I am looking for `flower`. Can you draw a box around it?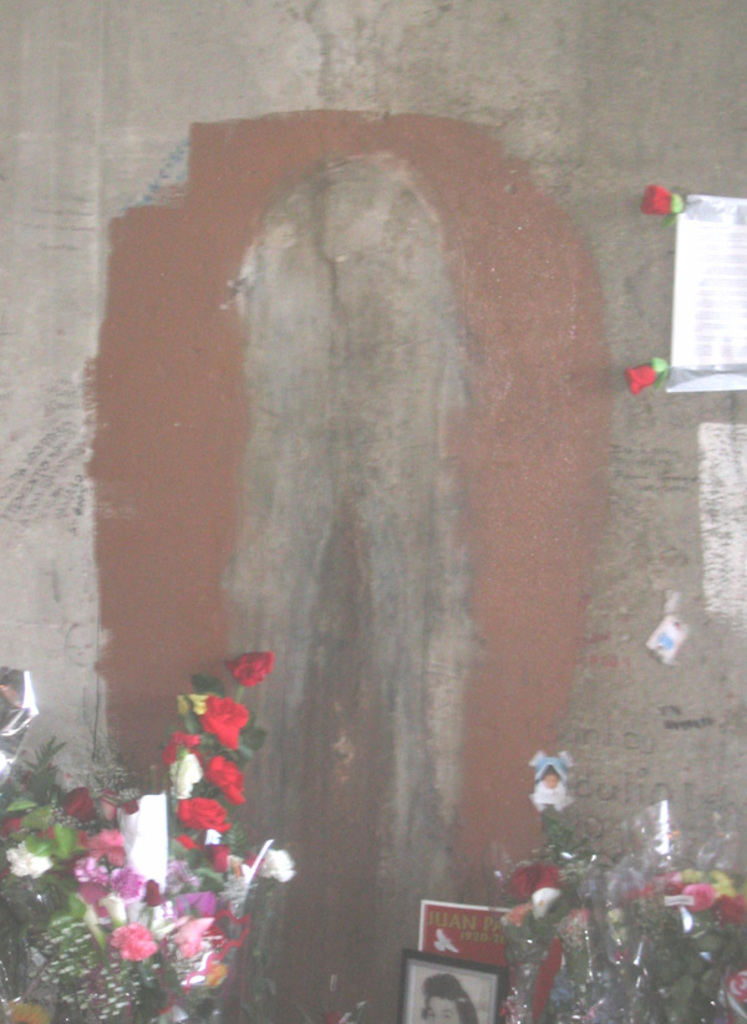
Sure, the bounding box is pyautogui.locateOnScreen(177, 795, 234, 829).
